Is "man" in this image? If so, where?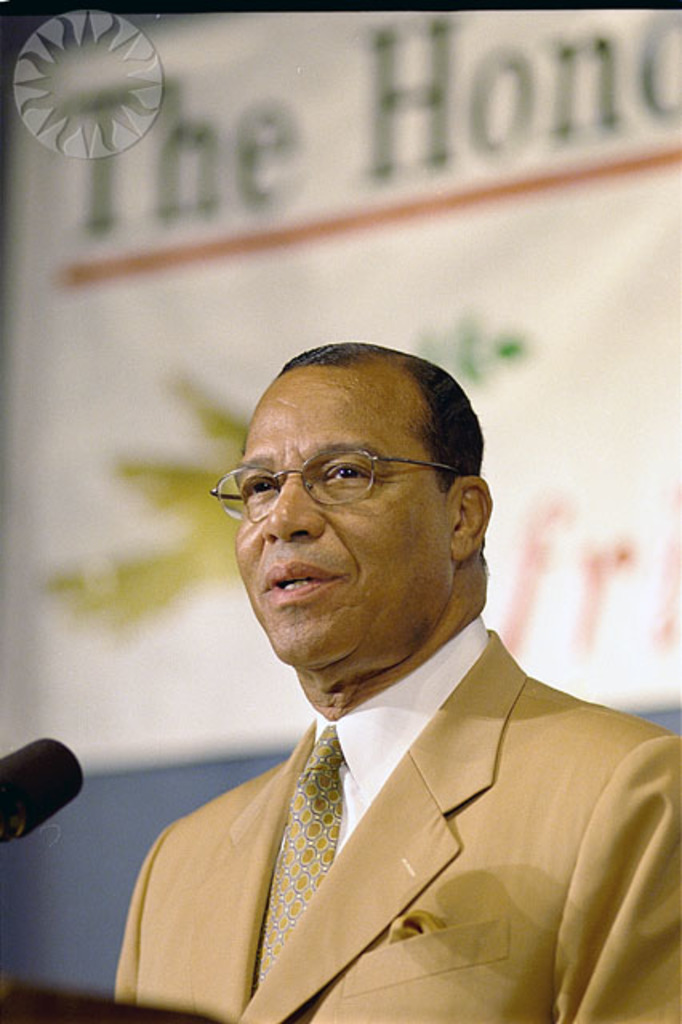
Yes, at [x1=67, y1=298, x2=681, y2=1006].
